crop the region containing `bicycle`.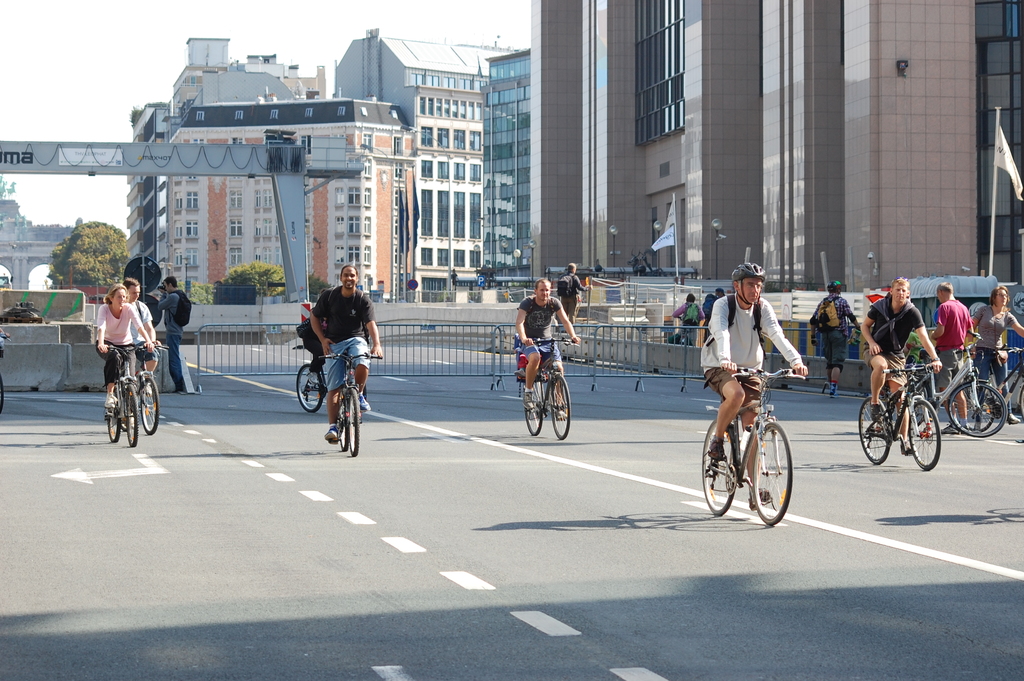
Crop region: 315/350/372/455.
